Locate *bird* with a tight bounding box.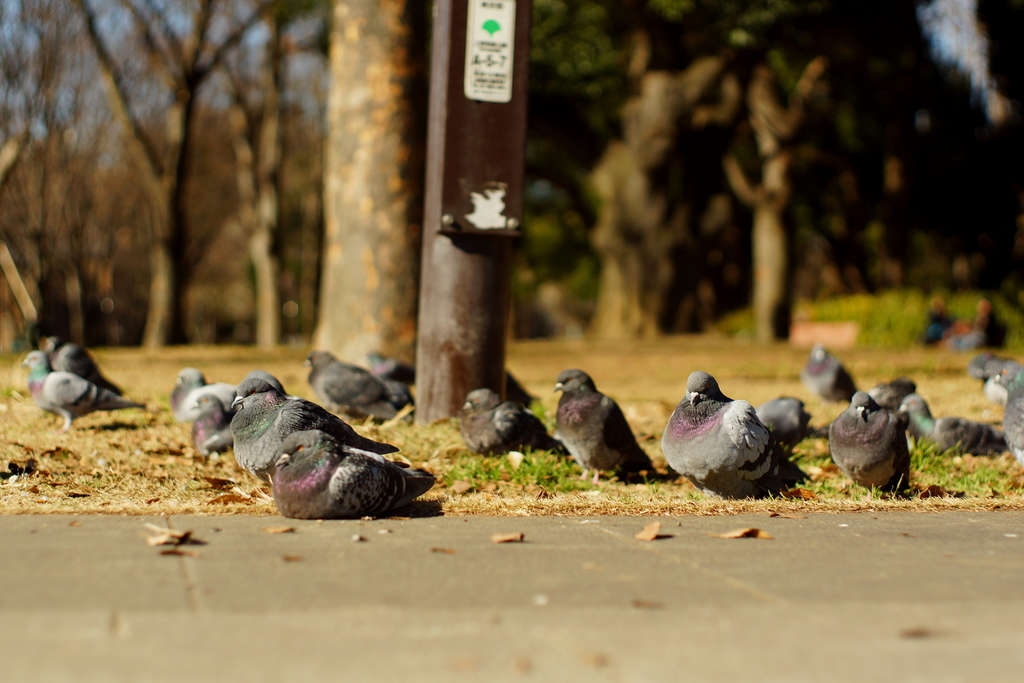
crop(460, 389, 556, 457).
